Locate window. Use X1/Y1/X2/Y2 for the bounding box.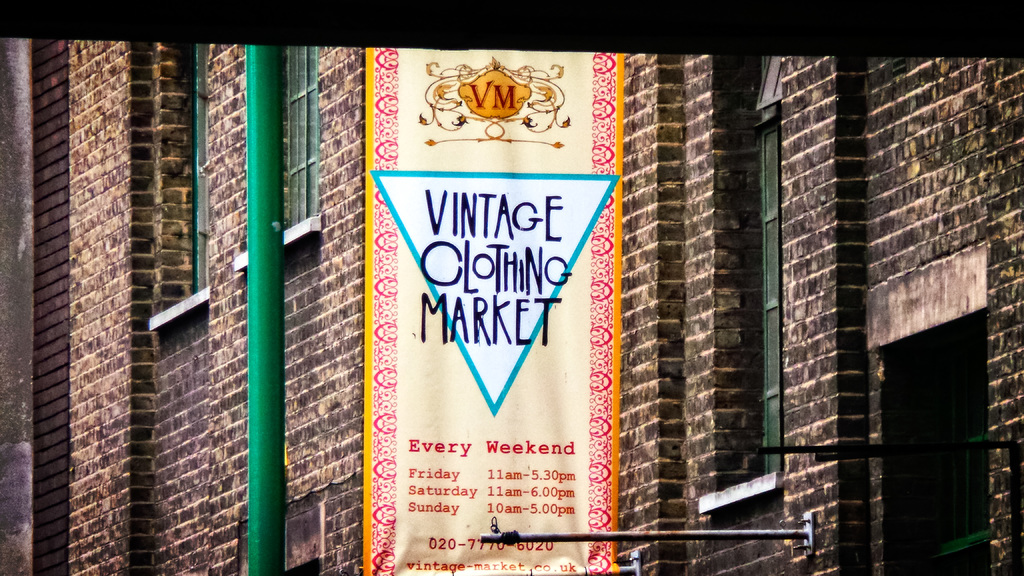
173/38/216/305.
